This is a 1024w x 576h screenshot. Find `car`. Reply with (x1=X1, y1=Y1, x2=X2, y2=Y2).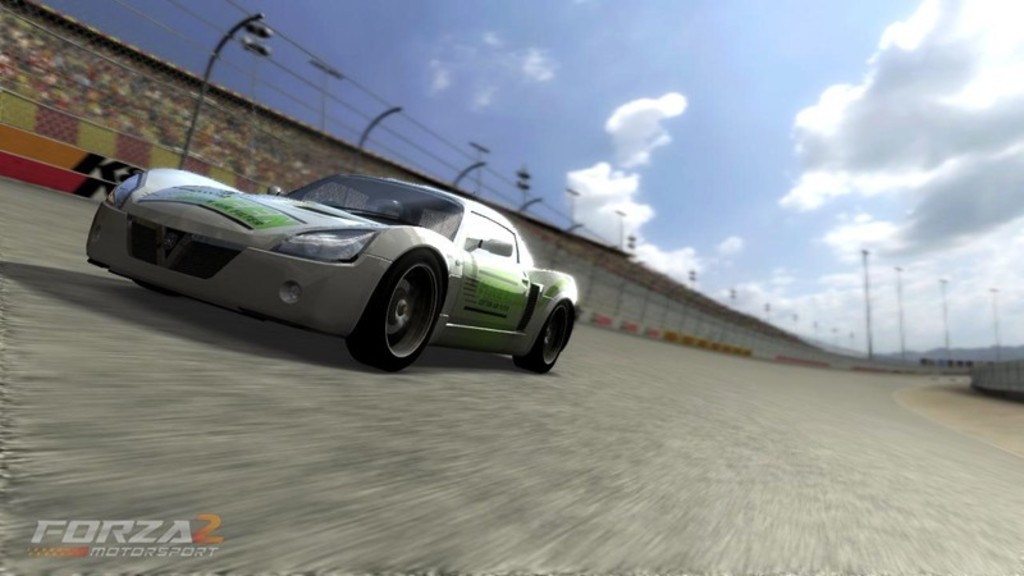
(x1=84, y1=169, x2=581, y2=370).
